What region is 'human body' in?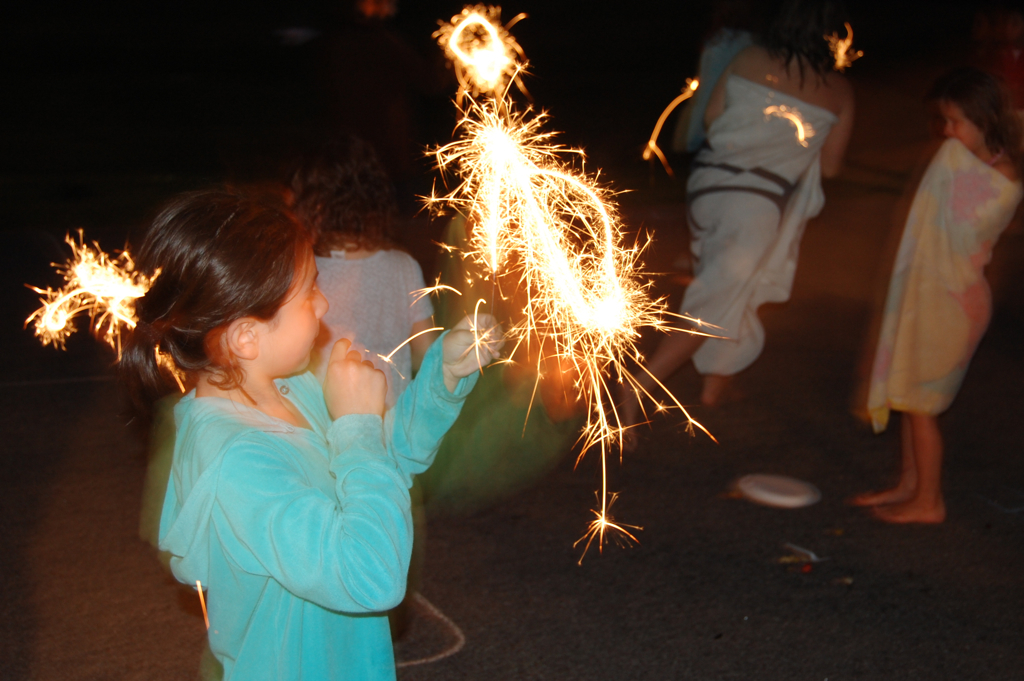
[609, 0, 848, 451].
